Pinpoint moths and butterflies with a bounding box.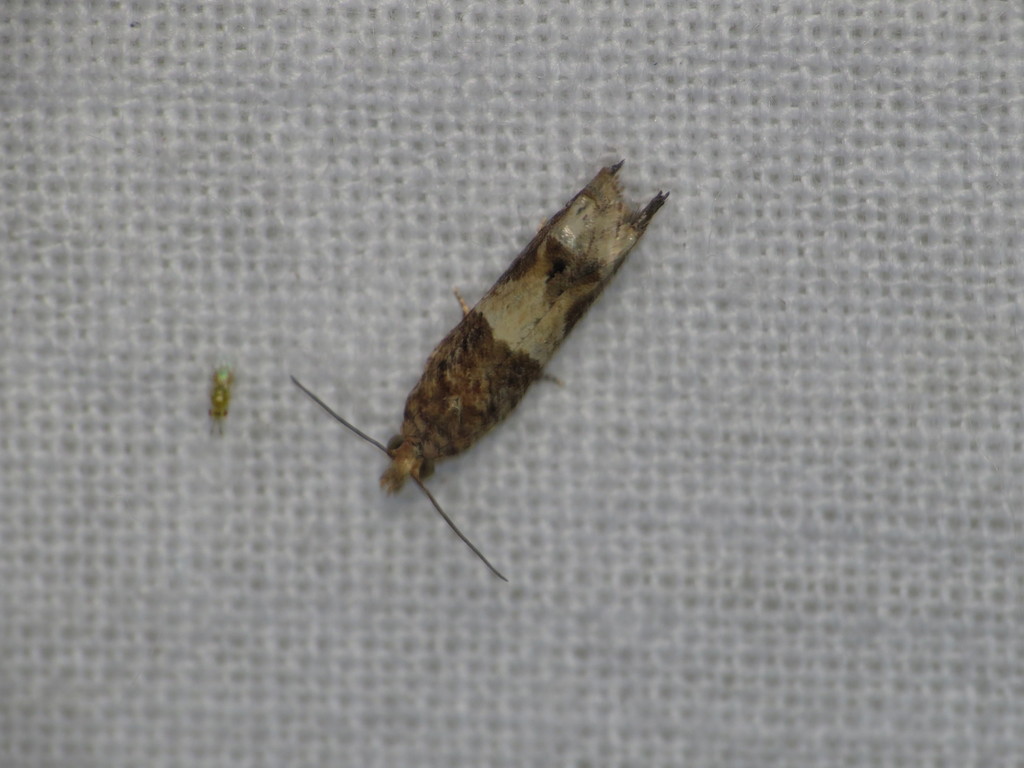
[282,157,672,581].
